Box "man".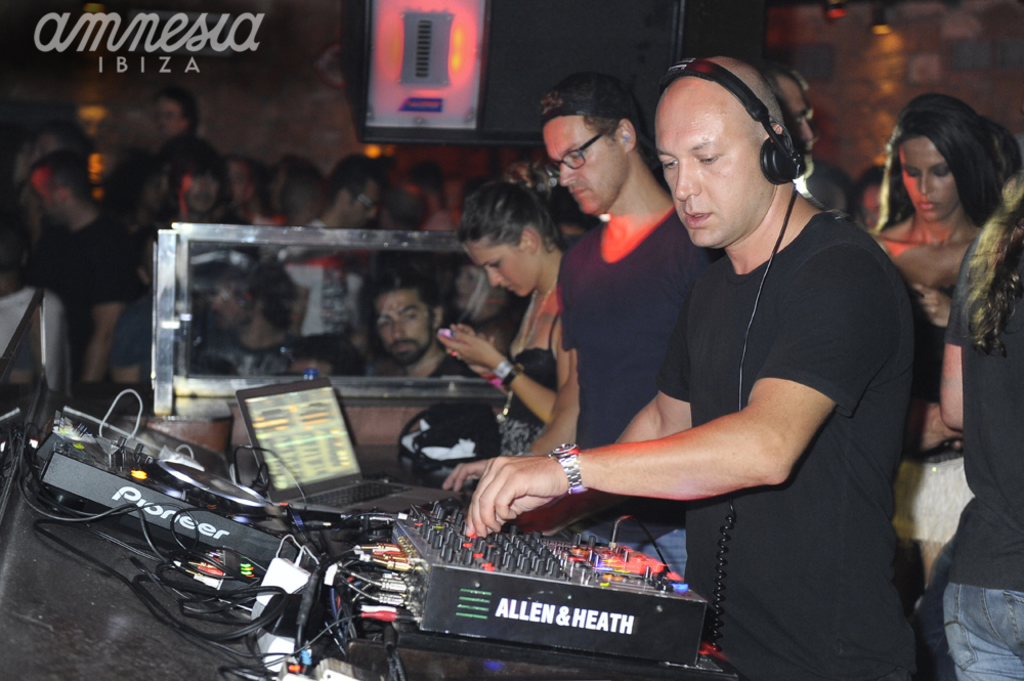
272:155:391:344.
